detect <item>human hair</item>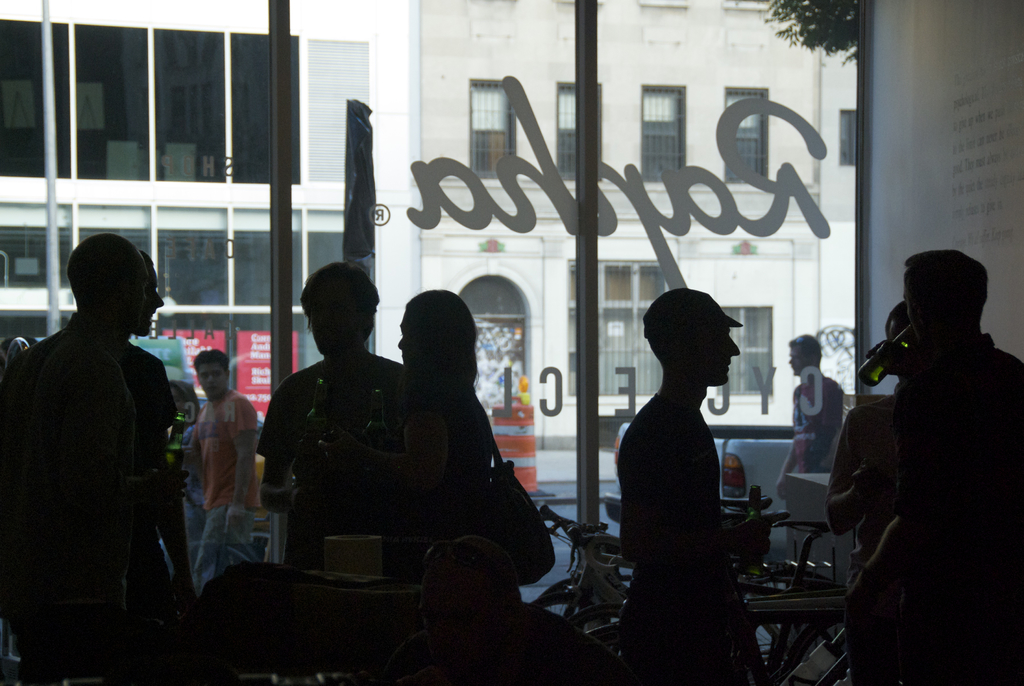
{"x1": 787, "y1": 332, "x2": 824, "y2": 361}
